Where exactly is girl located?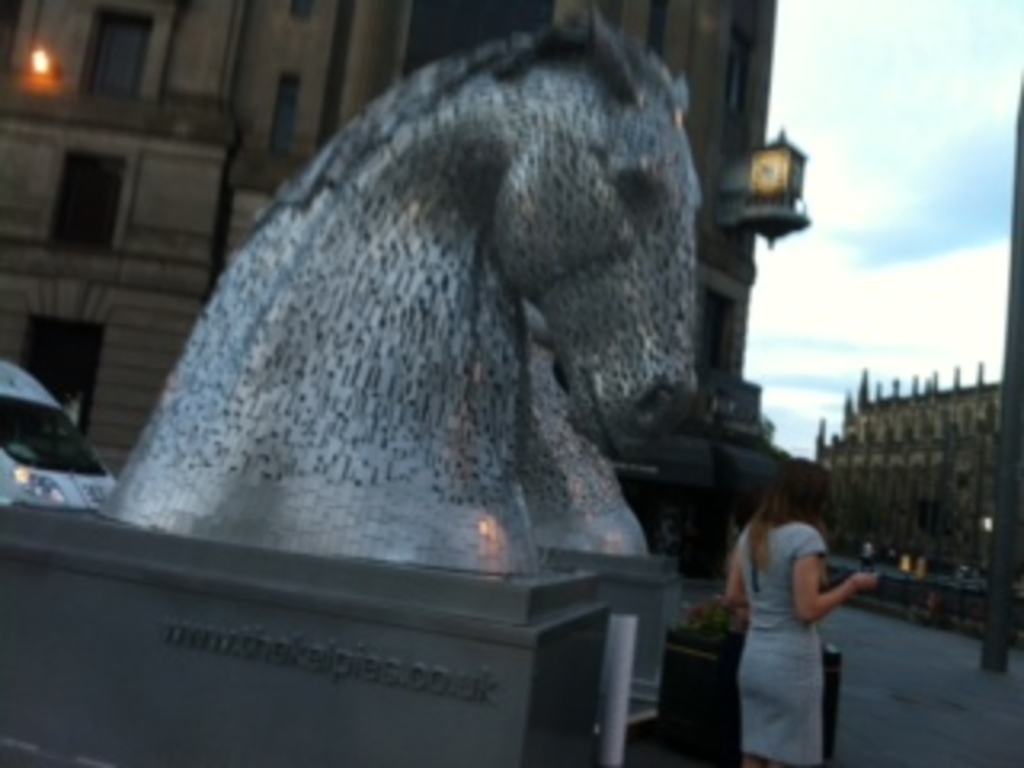
Its bounding box is region(726, 454, 886, 765).
